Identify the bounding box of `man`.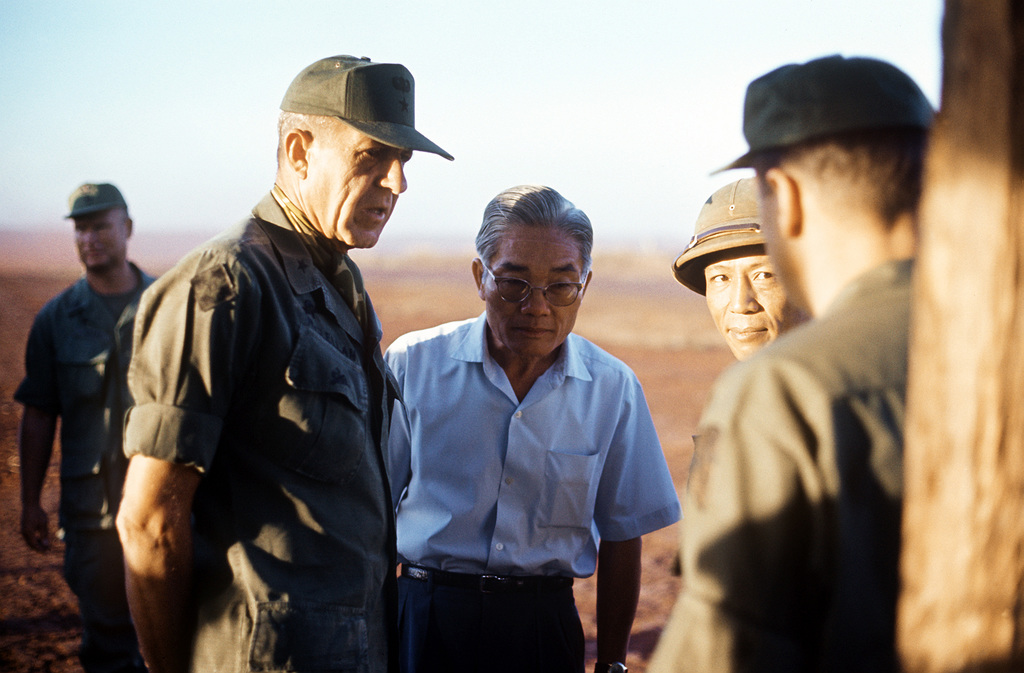
rect(109, 59, 431, 672).
